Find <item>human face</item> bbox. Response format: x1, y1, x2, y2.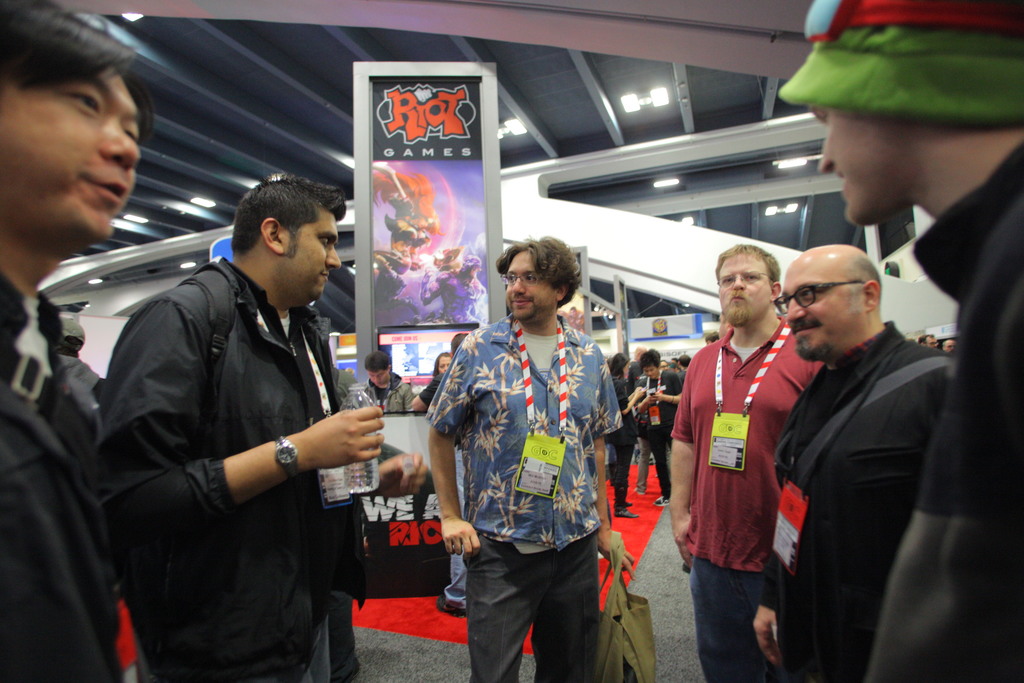
714, 257, 773, 327.
